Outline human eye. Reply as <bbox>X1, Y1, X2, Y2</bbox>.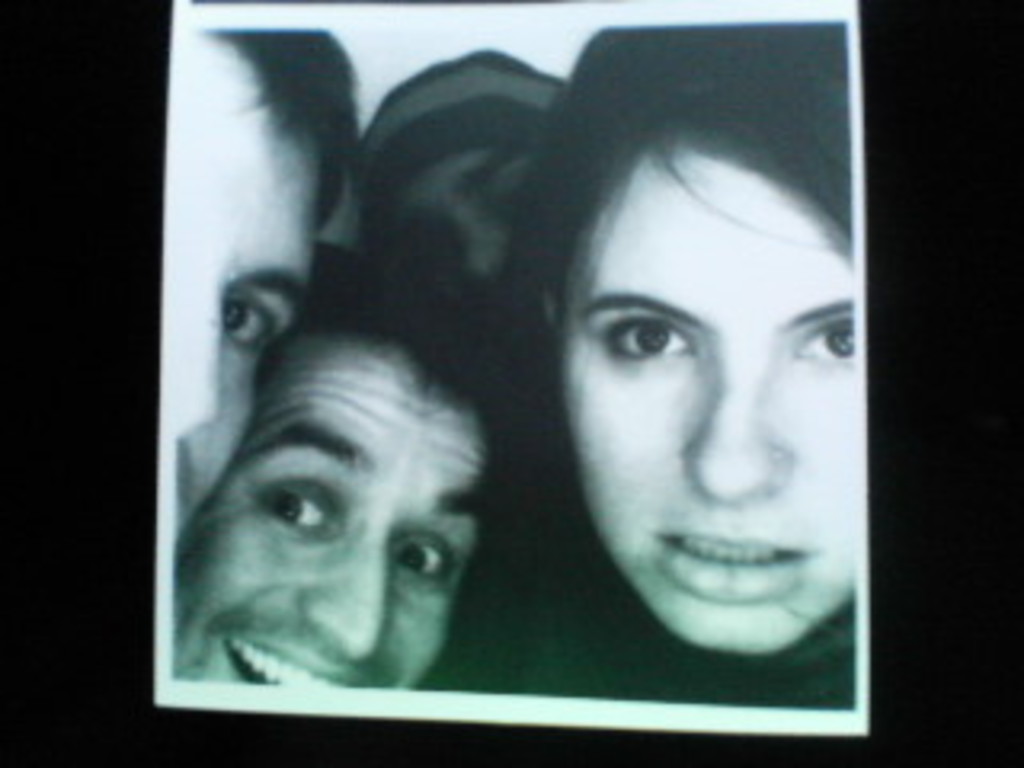
<bbox>256, 483, 339, 541</bbox>.
